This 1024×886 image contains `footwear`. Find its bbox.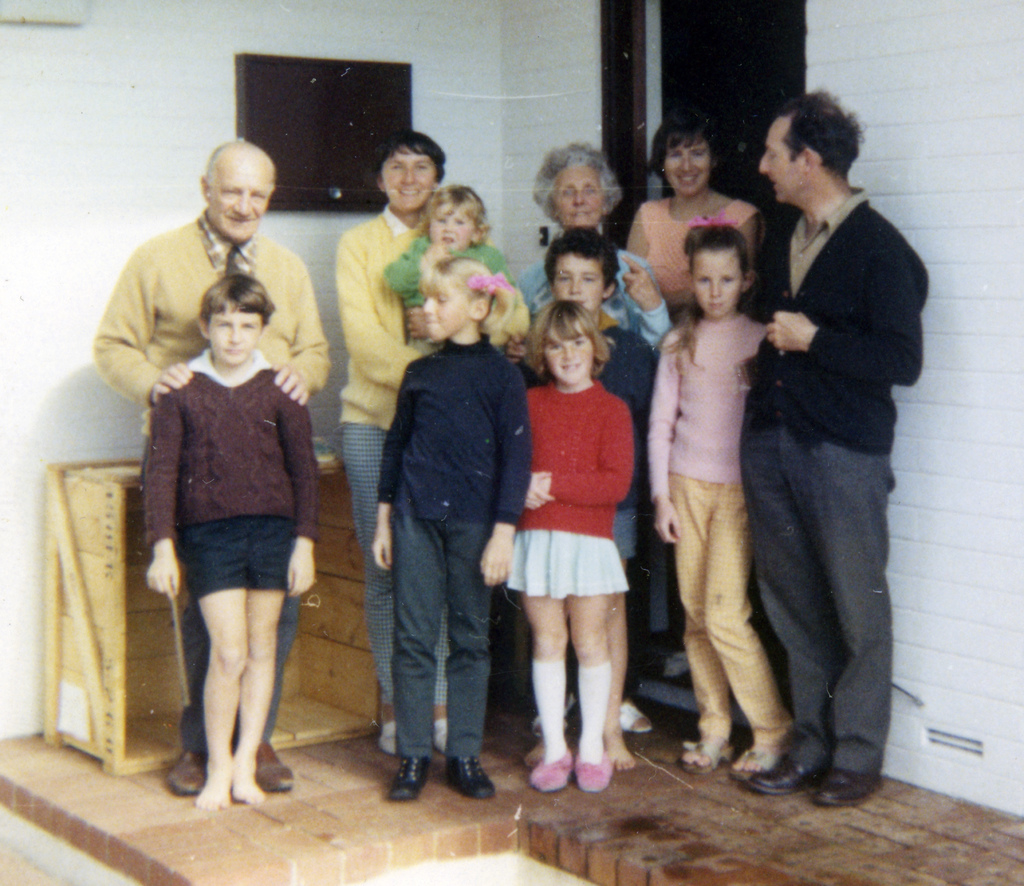
(x1=379, y1=718, x2=424, y2=754).
